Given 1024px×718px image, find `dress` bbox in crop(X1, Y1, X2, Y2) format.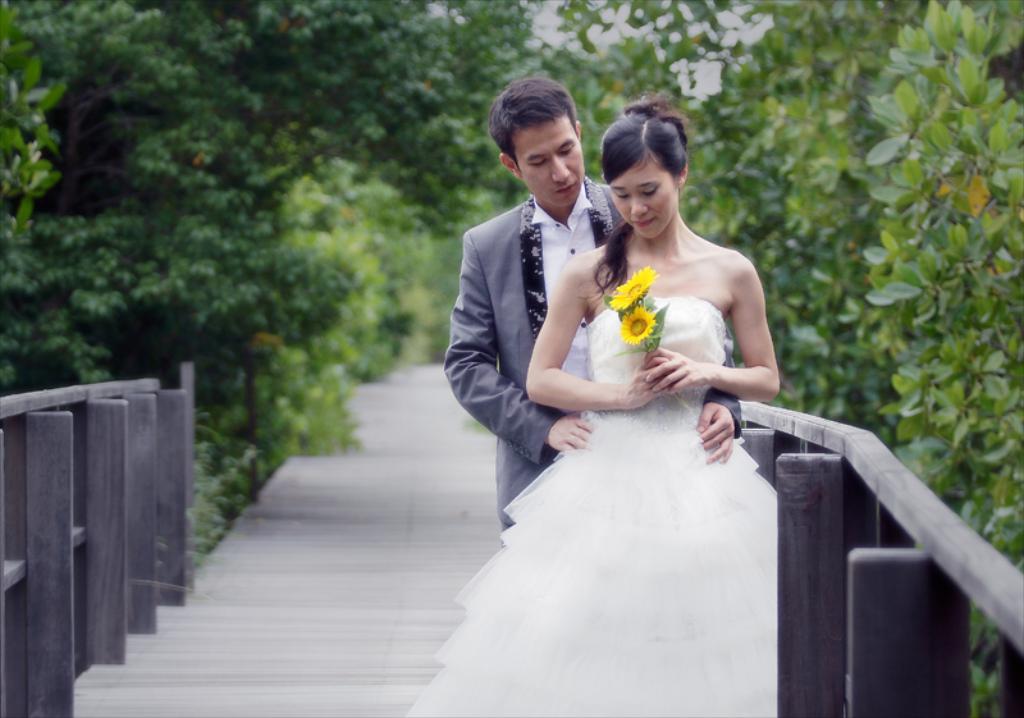
crop(397, 293, 777, 717).
